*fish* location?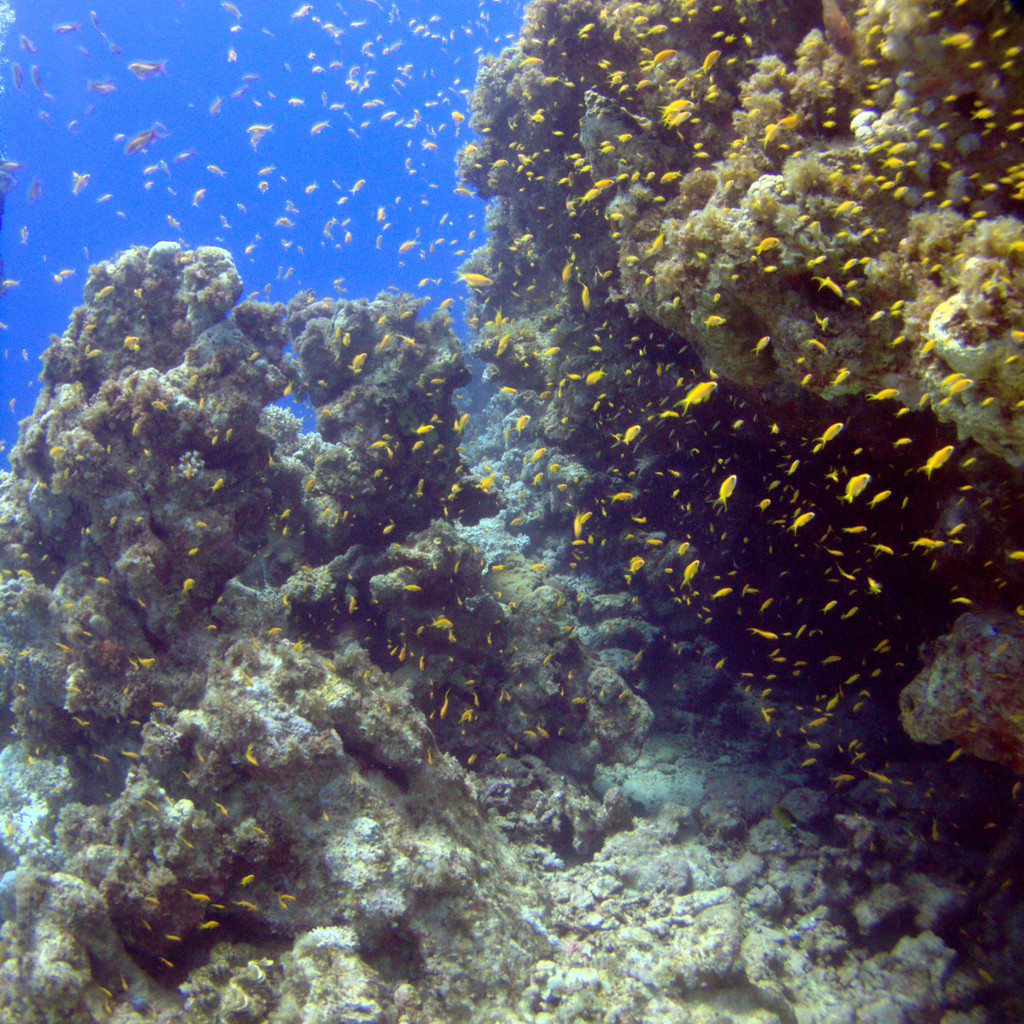
<box>672,378,719,419</box>
